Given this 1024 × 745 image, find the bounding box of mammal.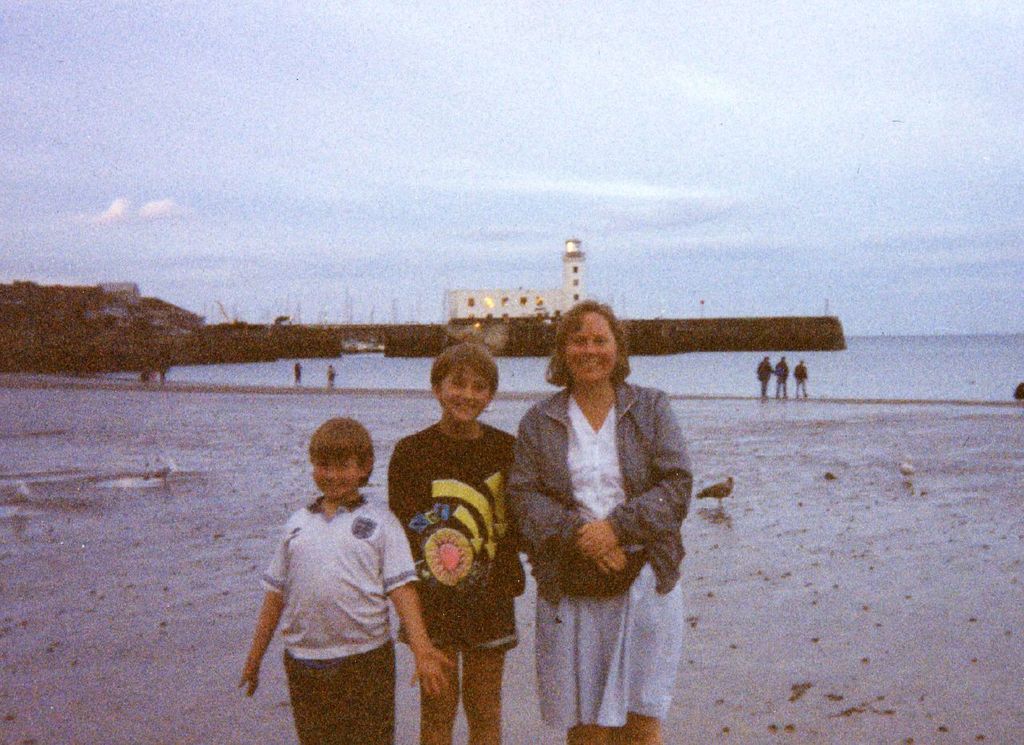
bbox=[771, 355, 789, 402].
